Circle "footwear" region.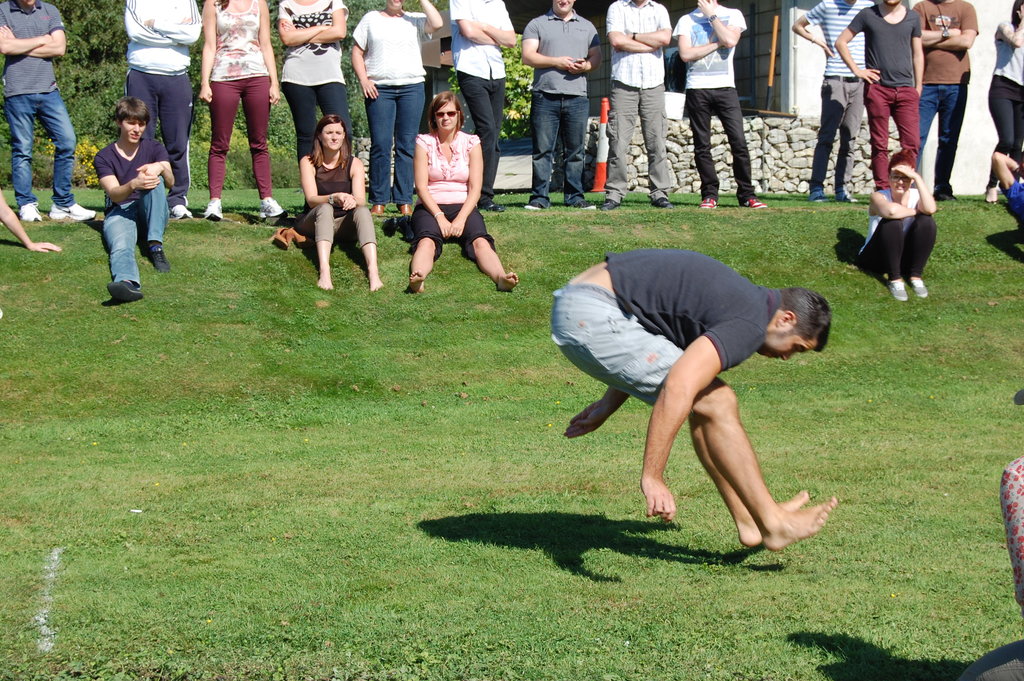
Region: 811/189/824/201.
